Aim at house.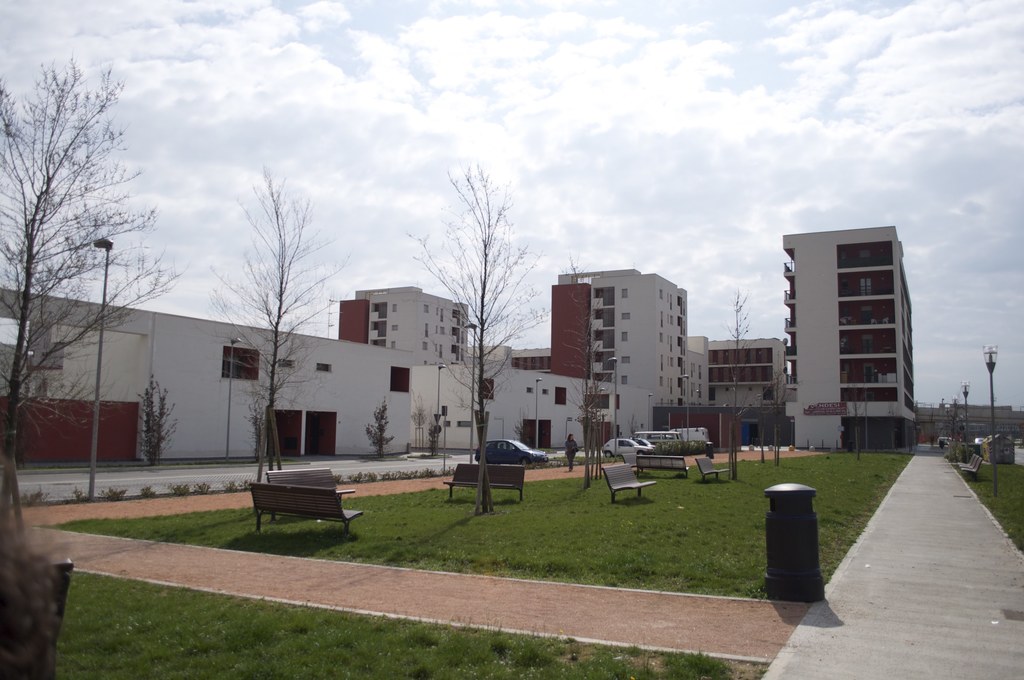
Aimed at l=556, t=270, r=705, b=464.
